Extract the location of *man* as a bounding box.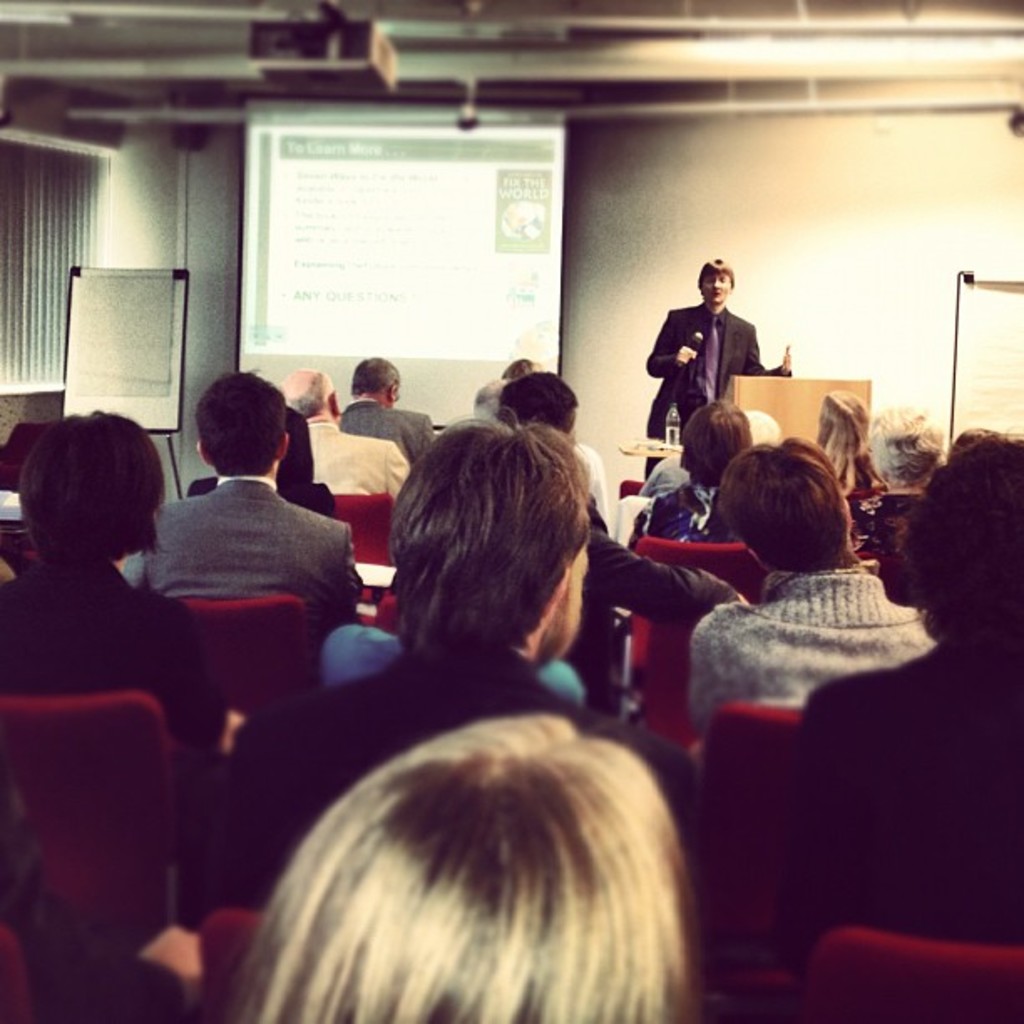
x1=124, y1=371, x2=373, y2=632.
